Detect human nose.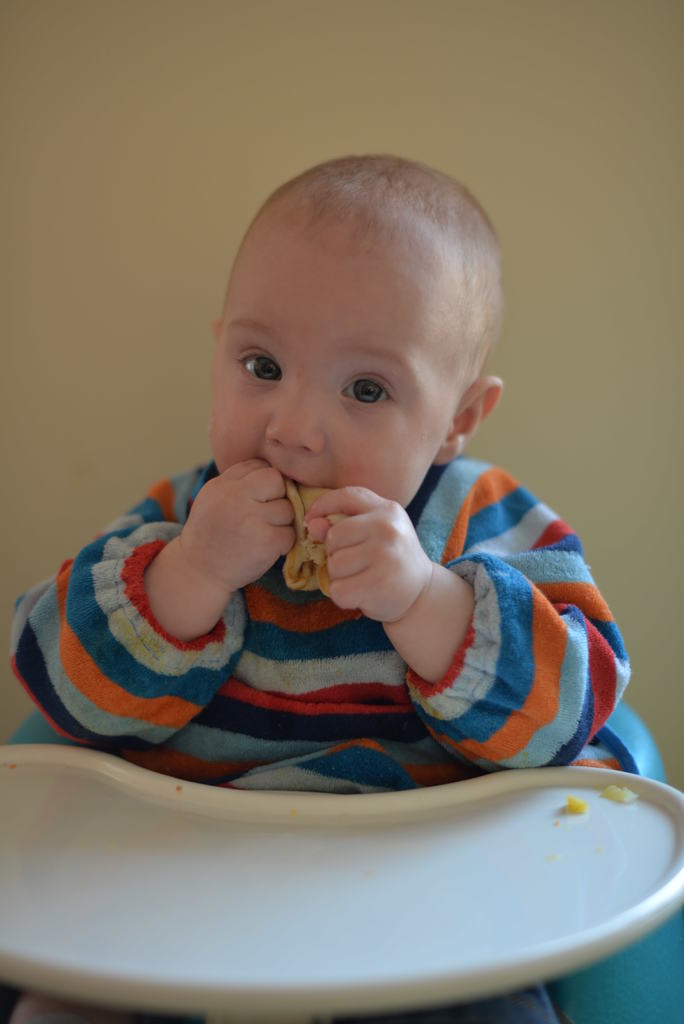
Detected at 265/383/324/450.
